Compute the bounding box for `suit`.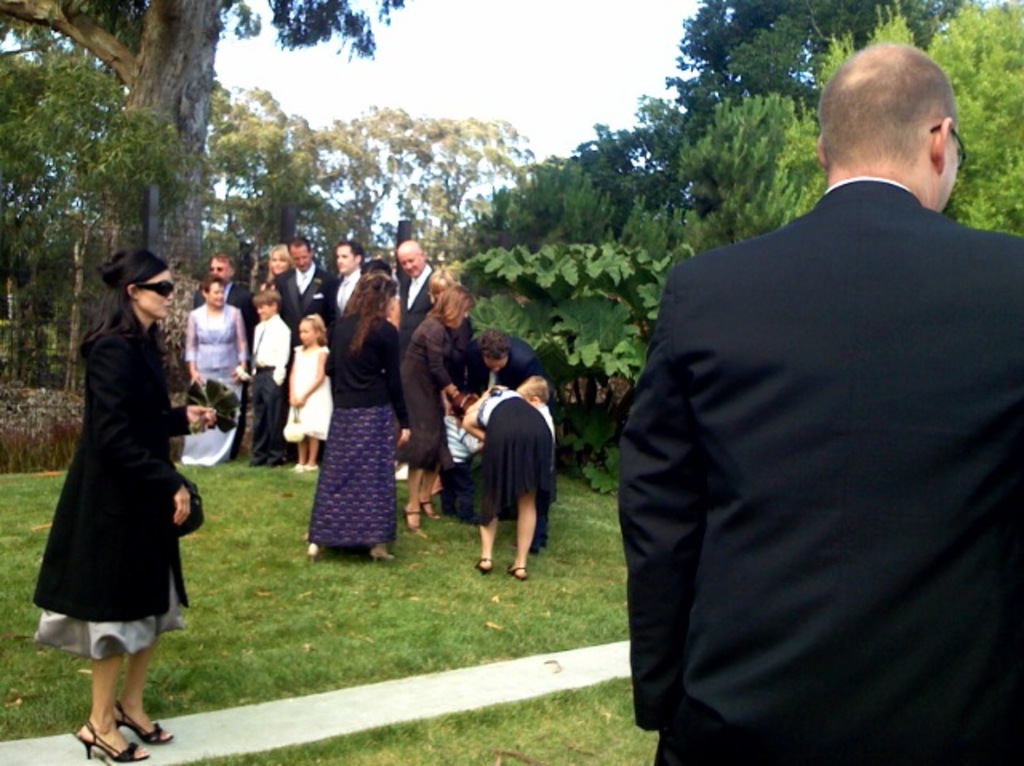
detection(27, 309, 194, 622).
